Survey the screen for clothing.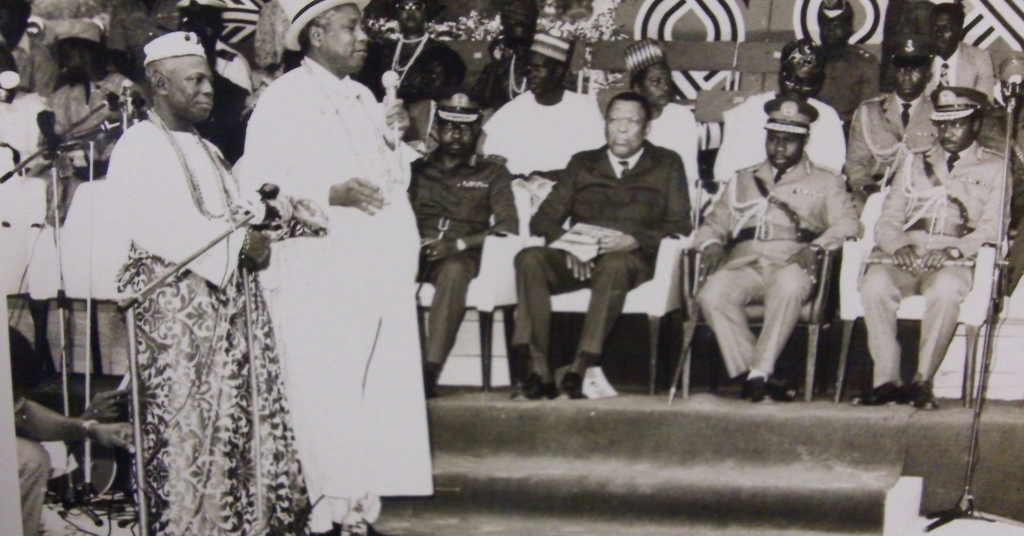
Survey found: x1=863 y1=137 x2=1023 y2=390.
